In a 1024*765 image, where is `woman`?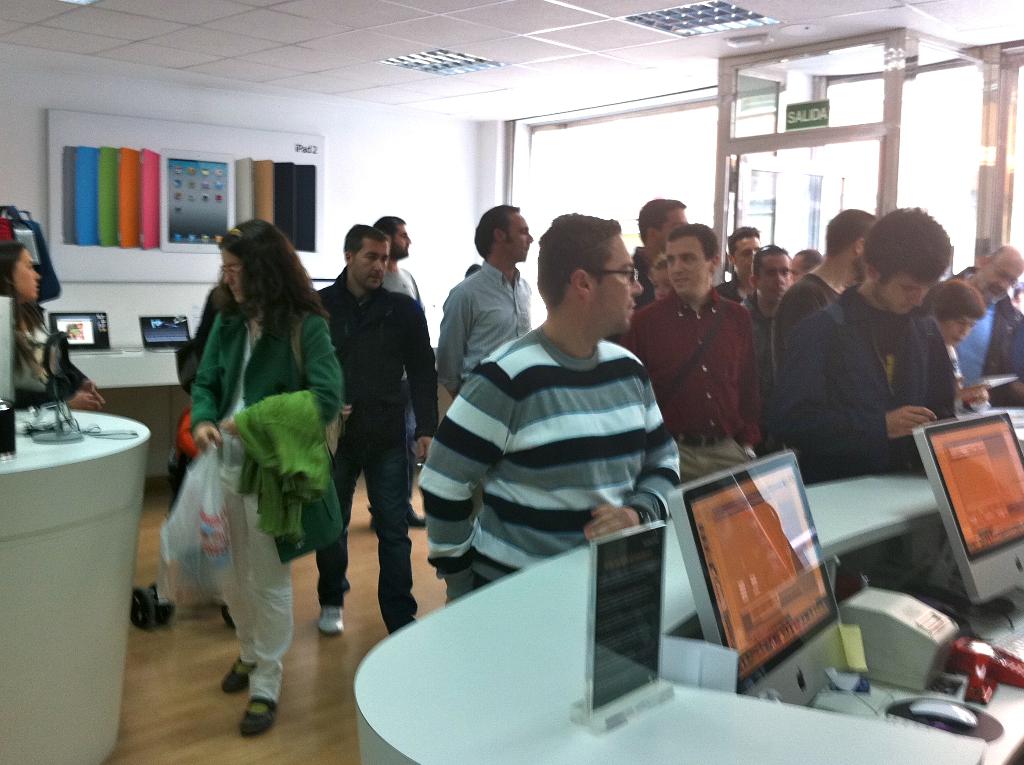
0/241/105/412.
